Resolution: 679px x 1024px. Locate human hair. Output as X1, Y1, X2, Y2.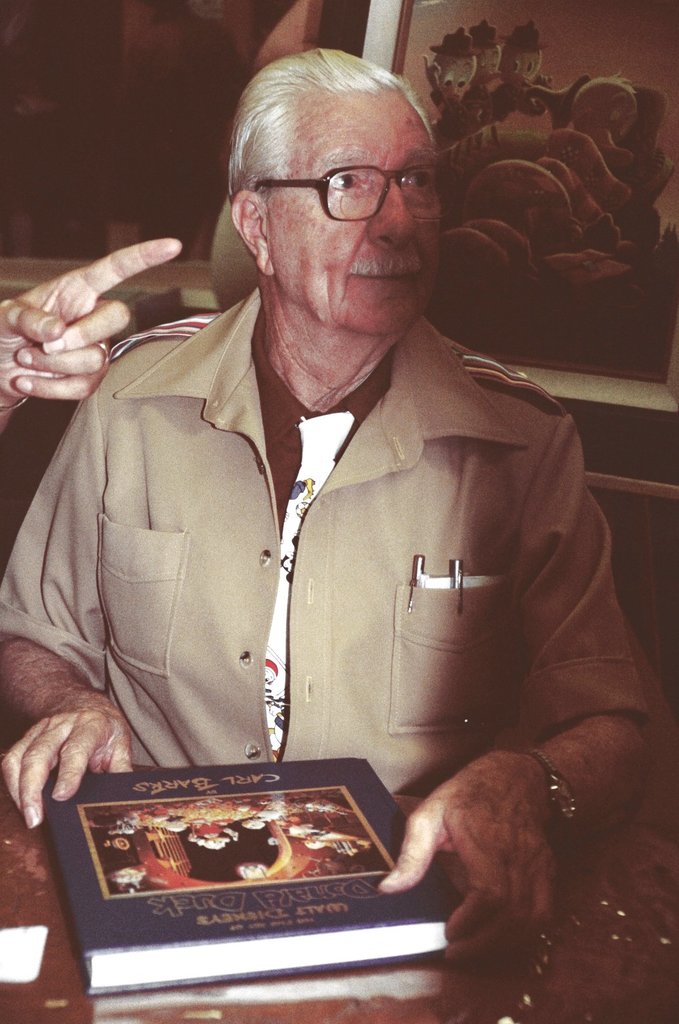
212, 47, 443, 197.
